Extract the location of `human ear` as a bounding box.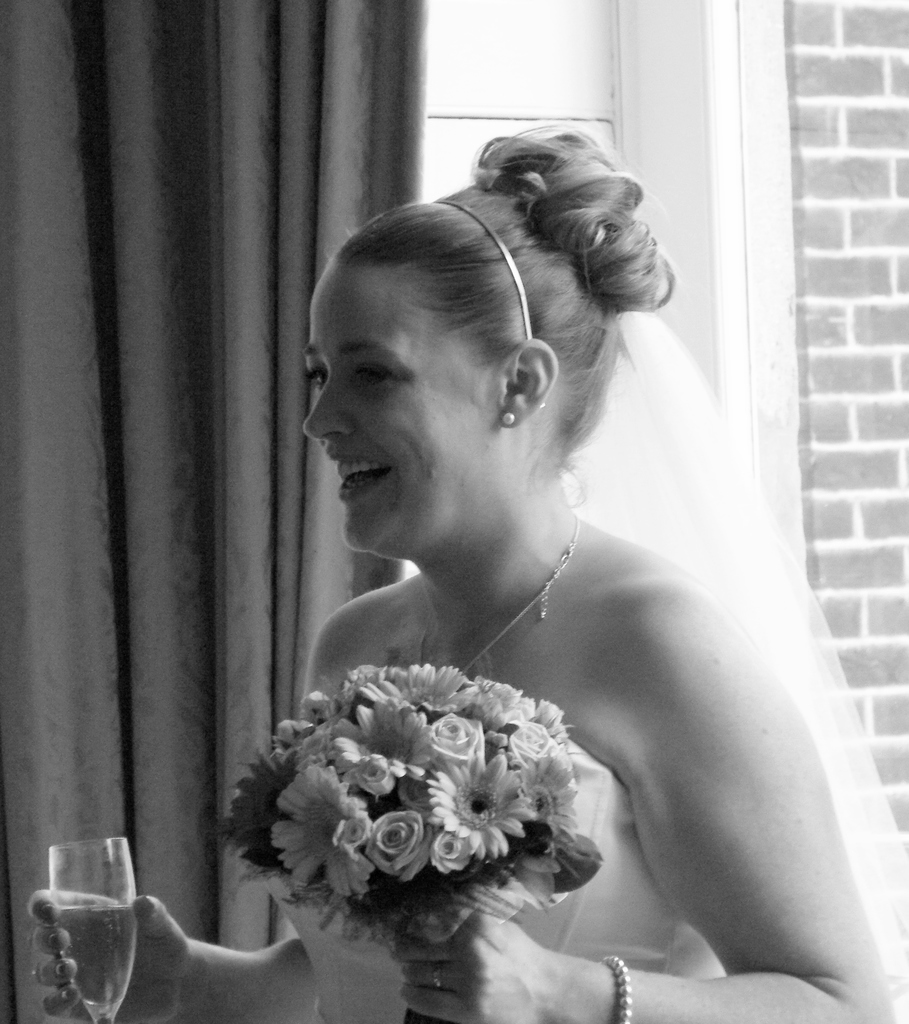
Rect(496, 335, 555, 426).
